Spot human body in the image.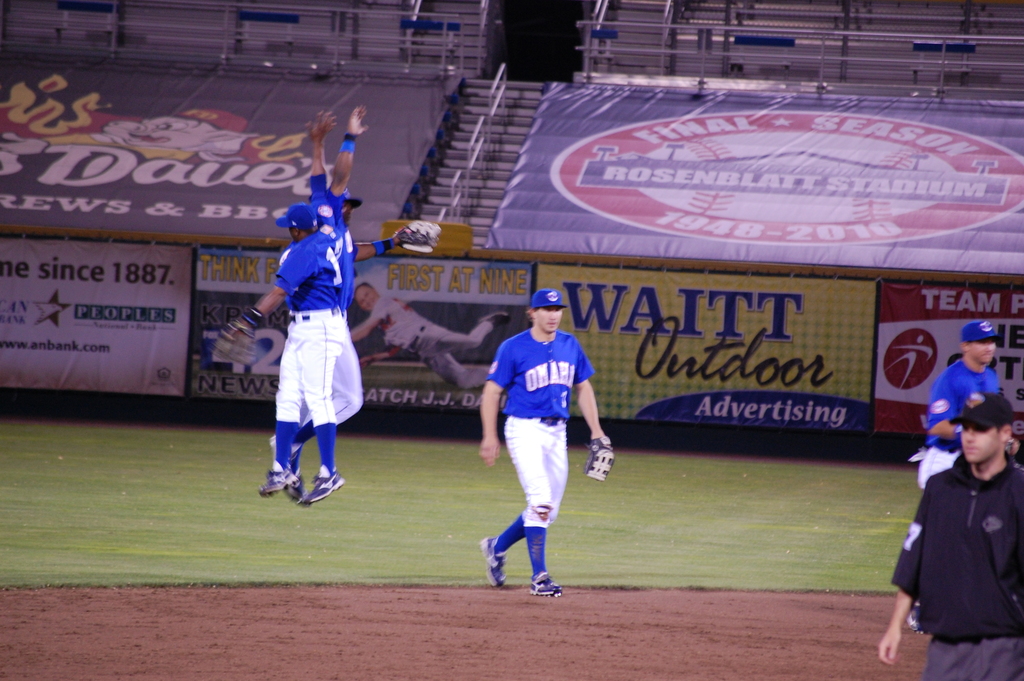
human body found at detection(472, 287, 611, 598).
